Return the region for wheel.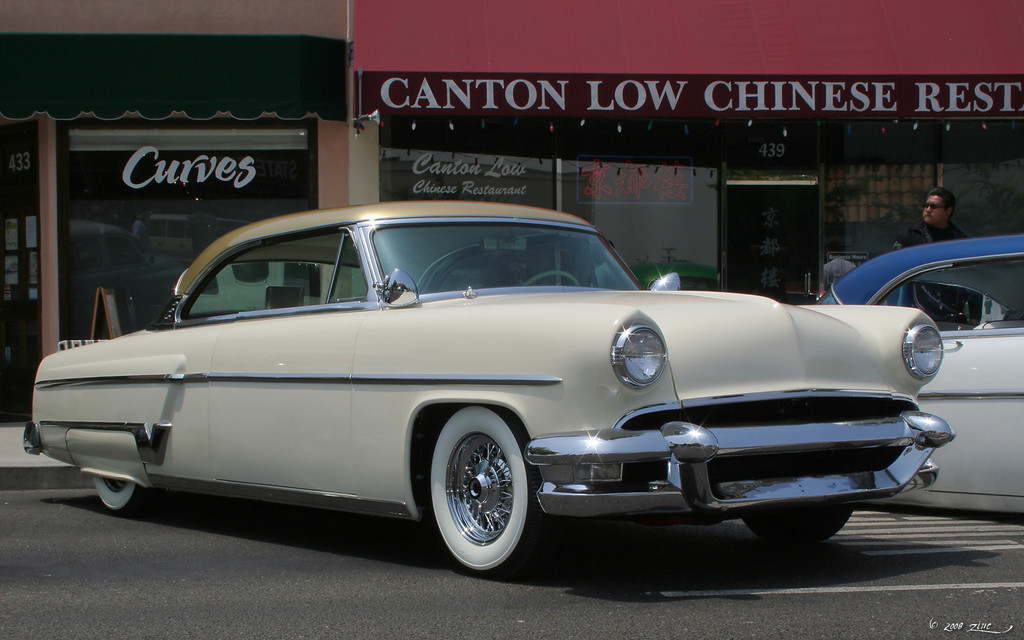
[85, 468, 152, 510].
